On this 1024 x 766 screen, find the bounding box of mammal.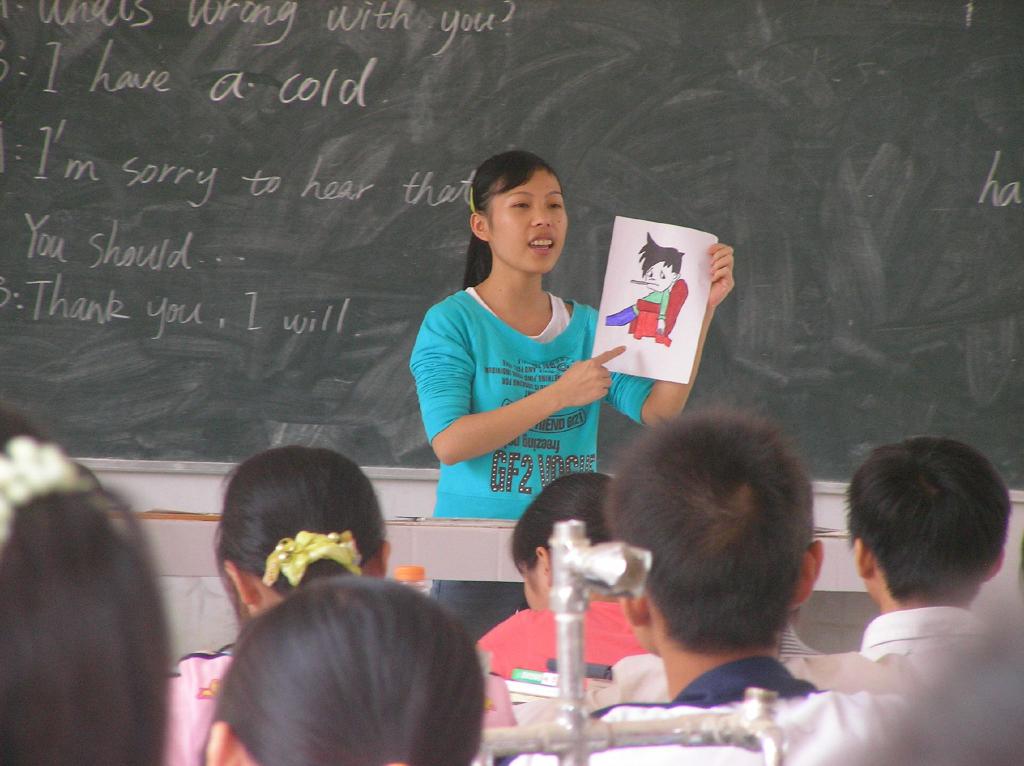
Bounding box: left=164, top=443, right=392, bottom=765.
